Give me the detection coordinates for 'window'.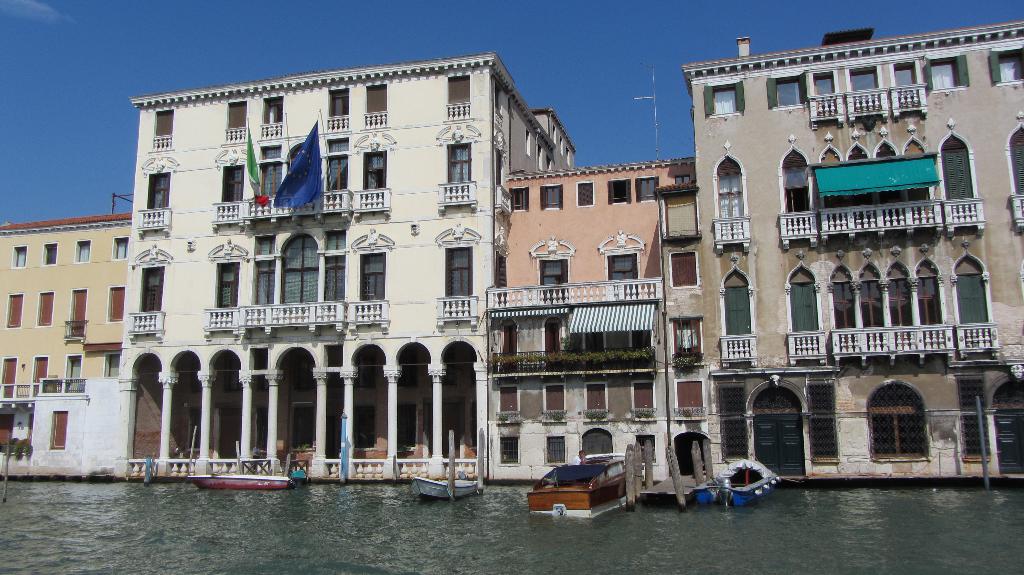
536 259 568 299.
